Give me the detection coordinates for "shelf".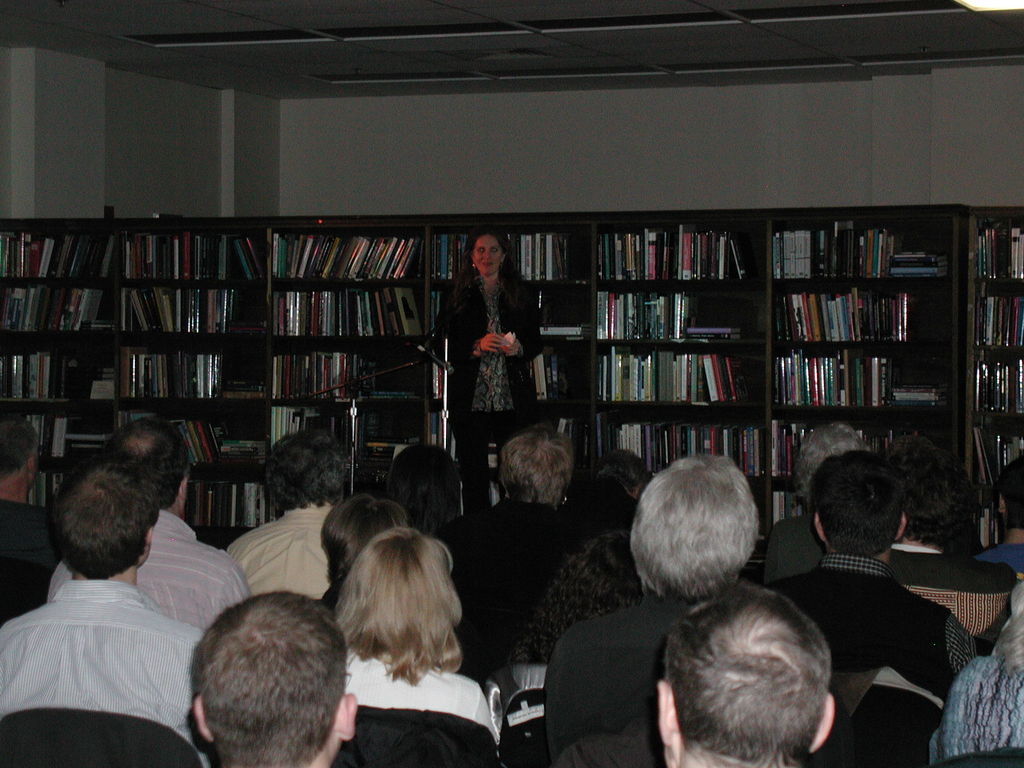
[left=164, top=223, right=438, bottom=283].
